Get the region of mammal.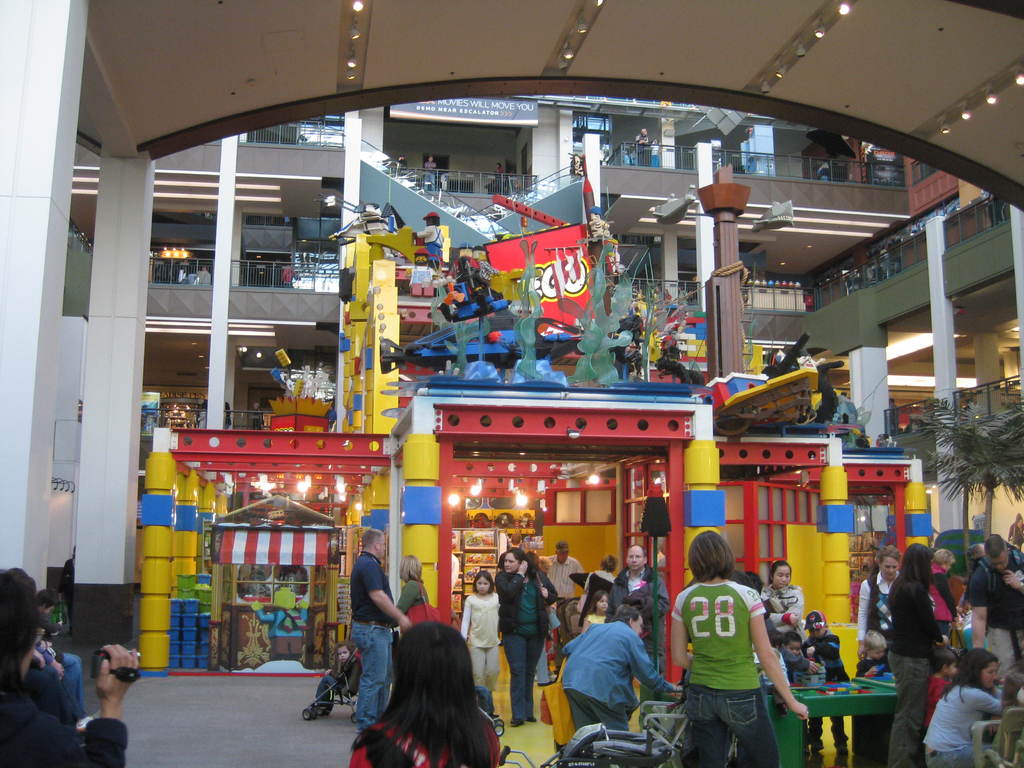
(left=964, top=529, right=1023, bottom=671).
